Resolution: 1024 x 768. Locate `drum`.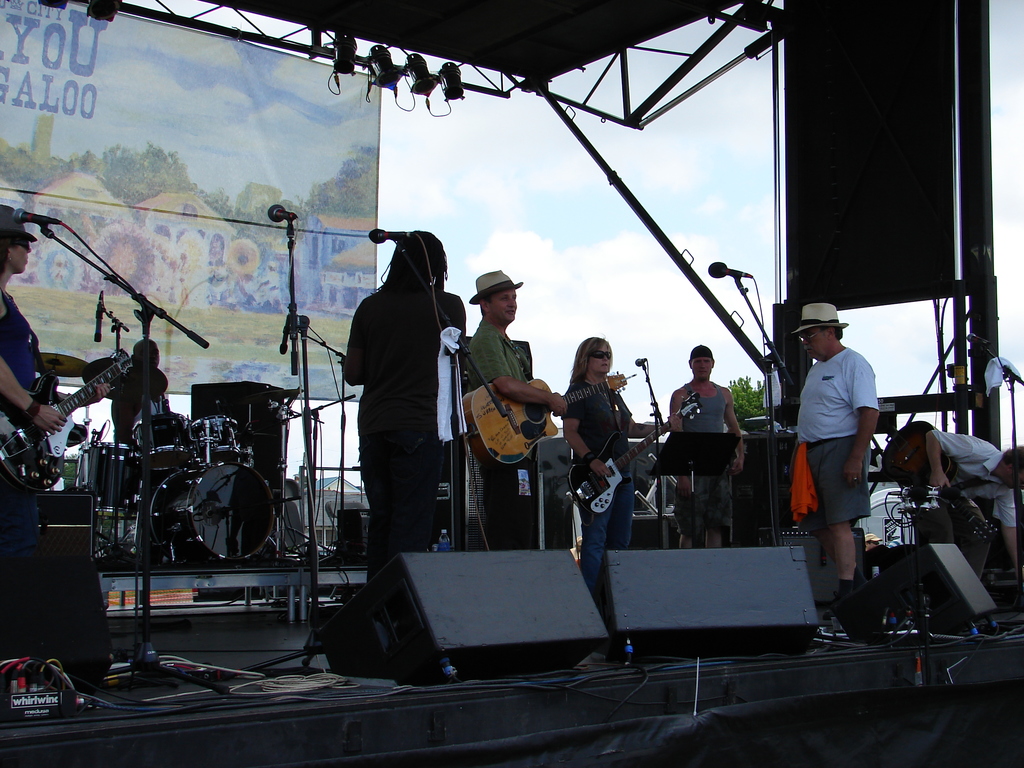
l=97, t=398, r=310, b=575.
